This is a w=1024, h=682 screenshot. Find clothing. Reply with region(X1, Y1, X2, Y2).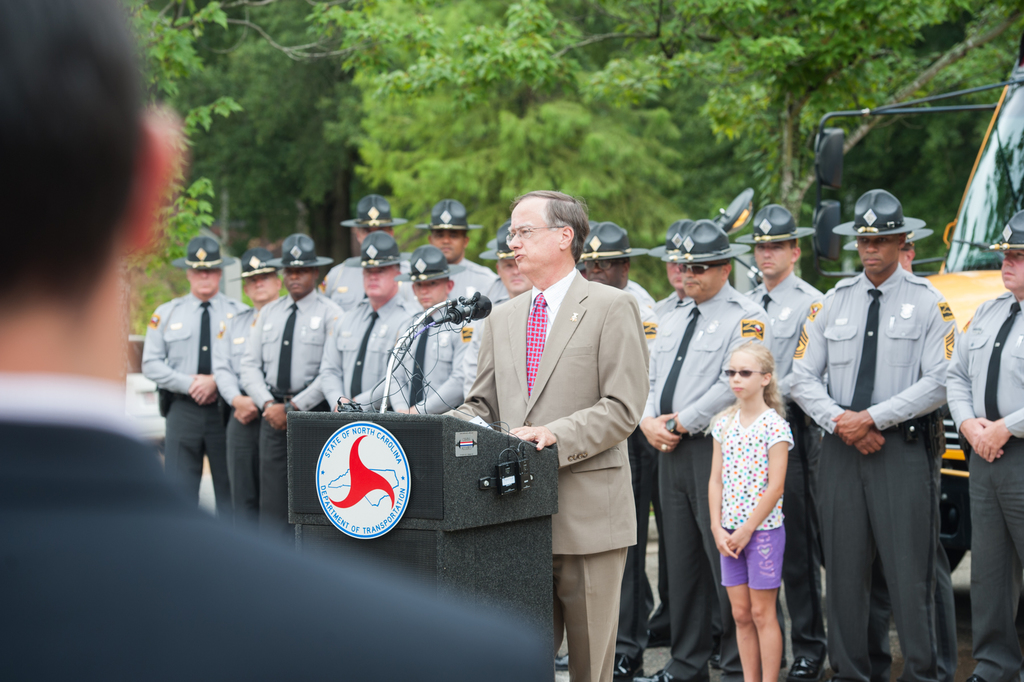
region(211, 296, 273, 514).
